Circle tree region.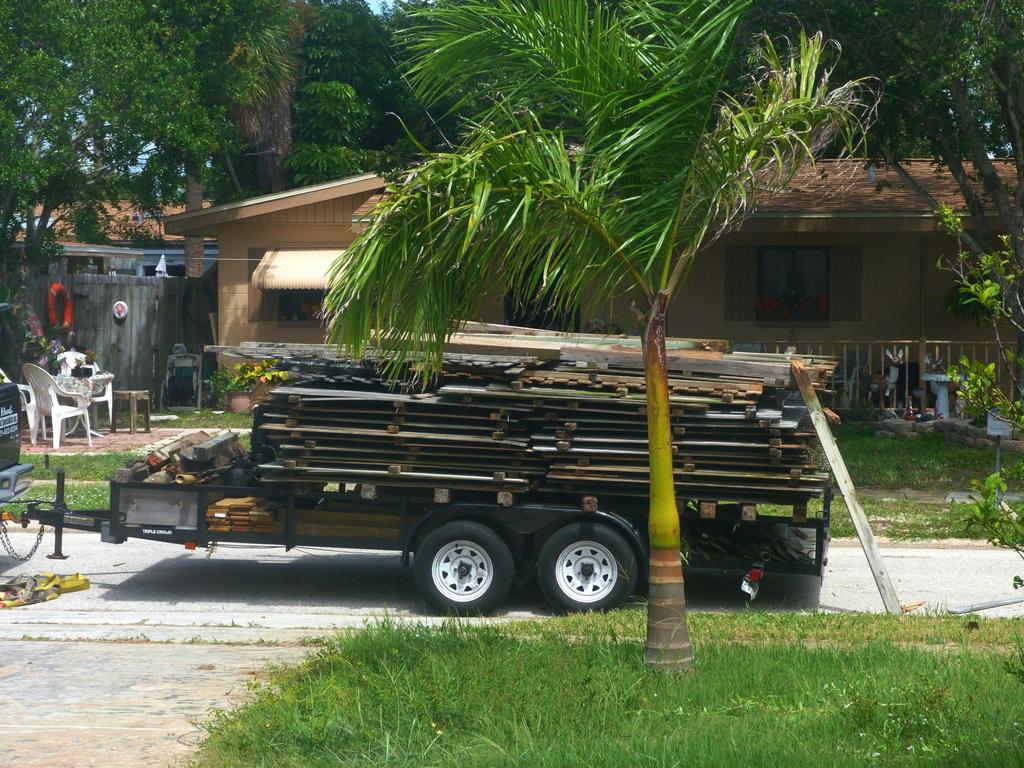
Region: rect(322, 0, 883, 679).
